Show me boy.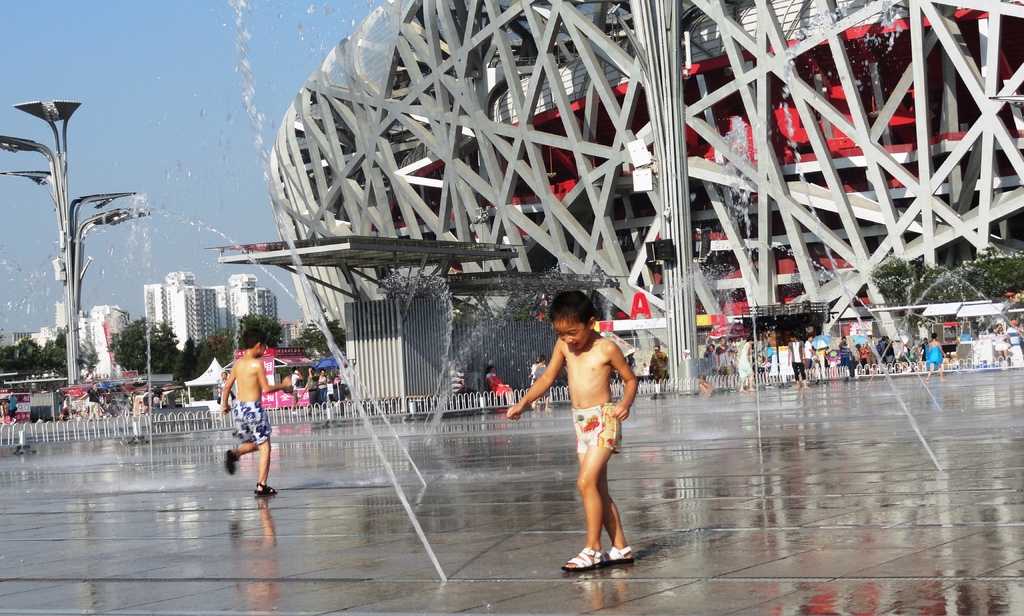
boy is here: <bbox>504, 290, 636, 572</bbox>.
